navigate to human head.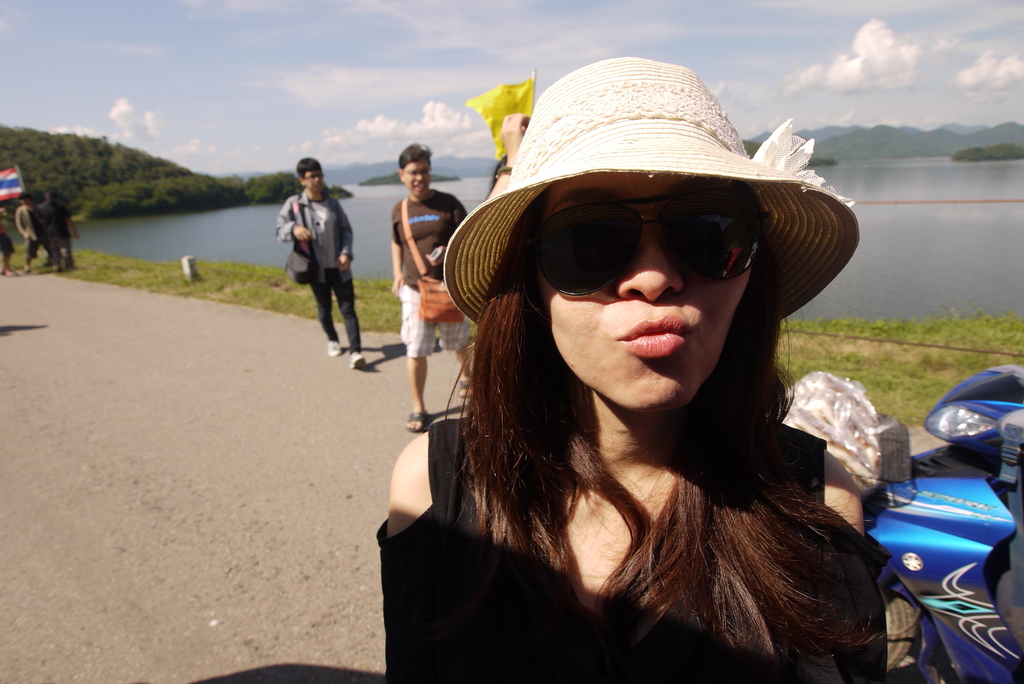
Navigation target: 399 143 435 199.
